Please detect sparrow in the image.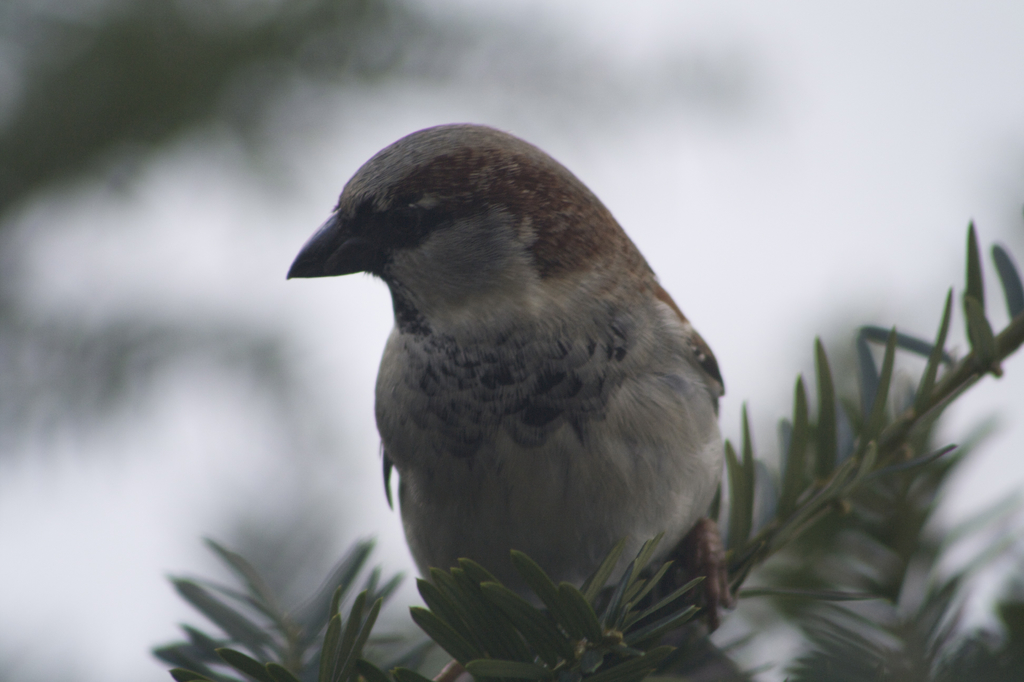
crop(285, 118, 729, 632).
